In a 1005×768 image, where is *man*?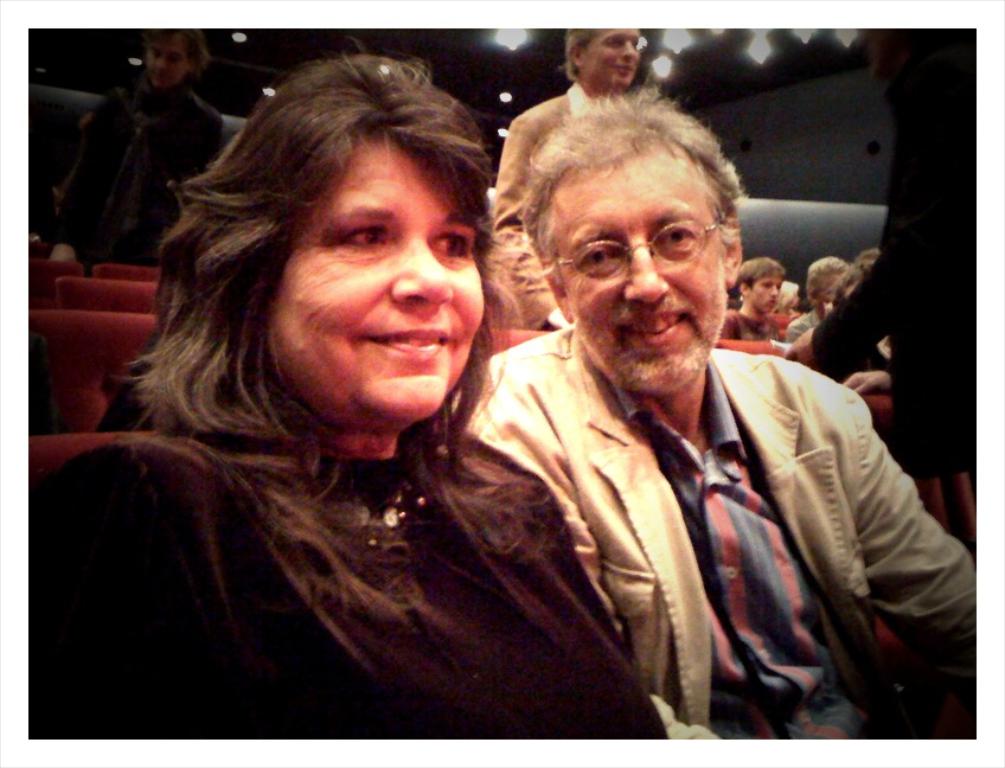
BBox(494, 14, 642, 324).
